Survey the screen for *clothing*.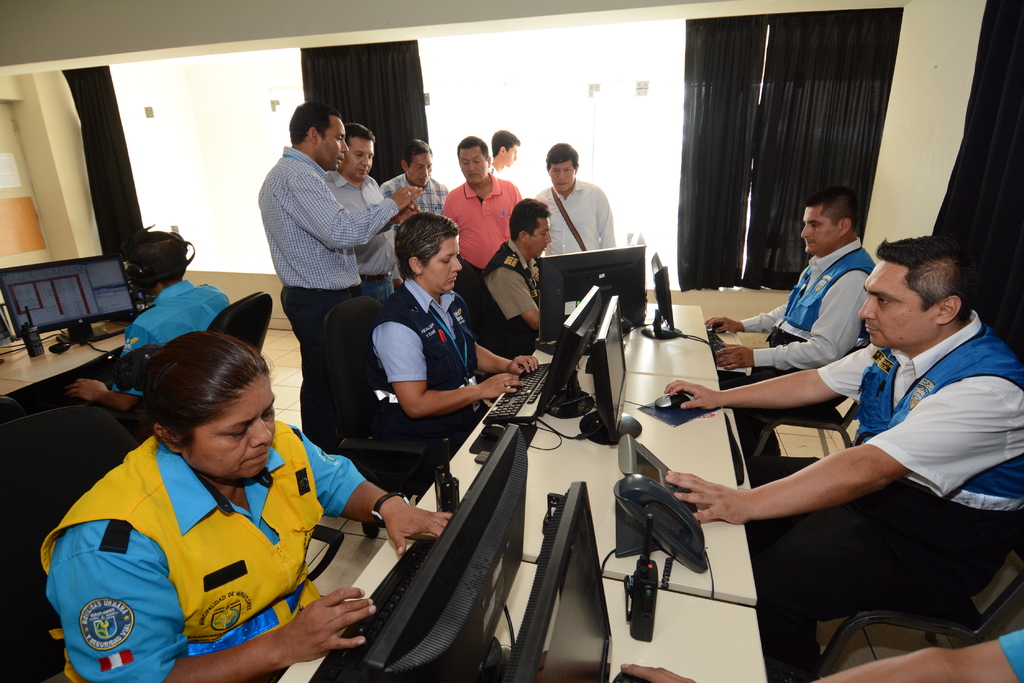
Survey found: (x1=379, y1=168, x2=447, y2=212).
